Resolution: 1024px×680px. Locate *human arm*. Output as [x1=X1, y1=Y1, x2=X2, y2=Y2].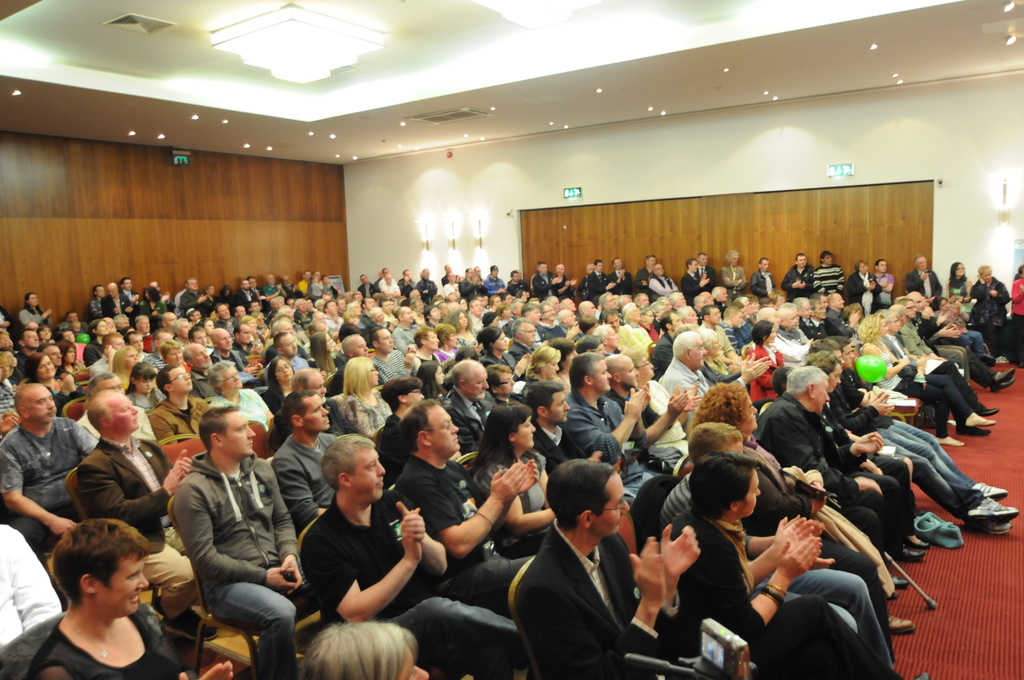
[x1=515, y1=539, x2=664, y2=679].
